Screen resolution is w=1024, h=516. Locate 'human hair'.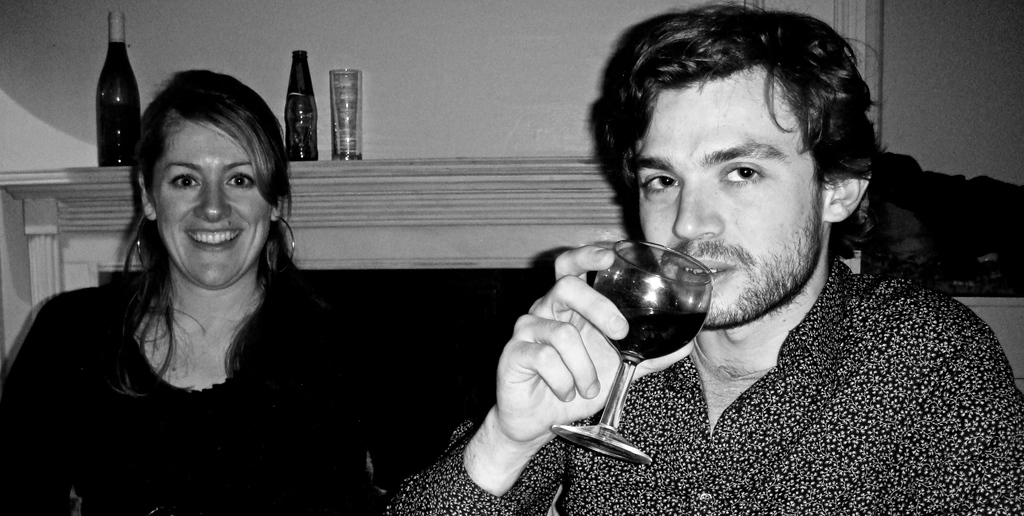
pyautogui.locateOnScreen(589, 12, 861, 251).
